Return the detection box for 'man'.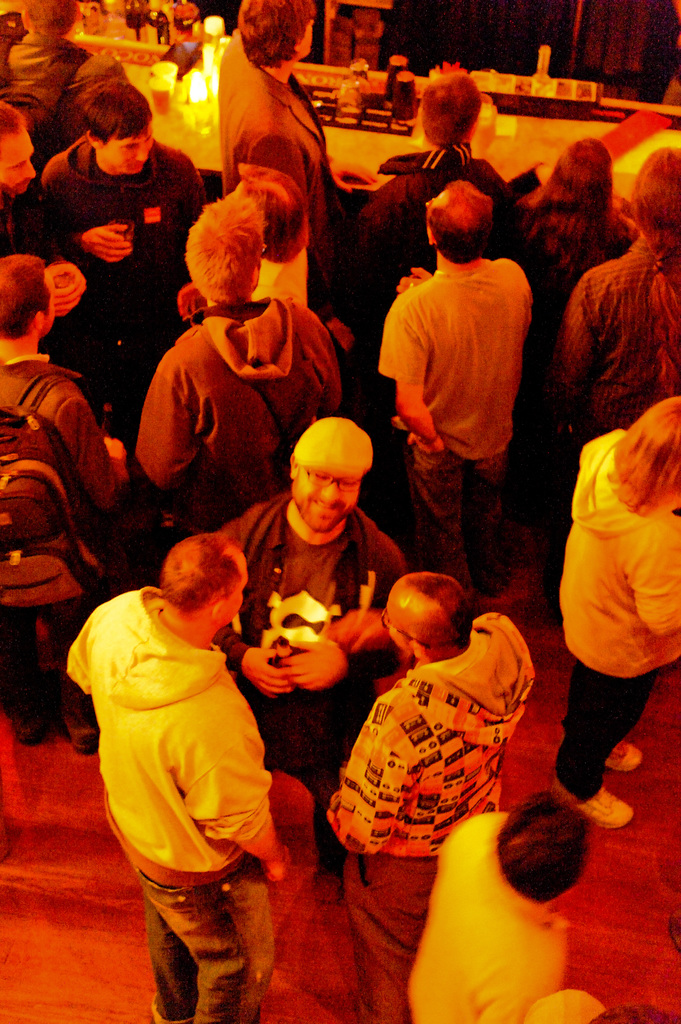
(left=0, top=100, right=123, bottom=438).
